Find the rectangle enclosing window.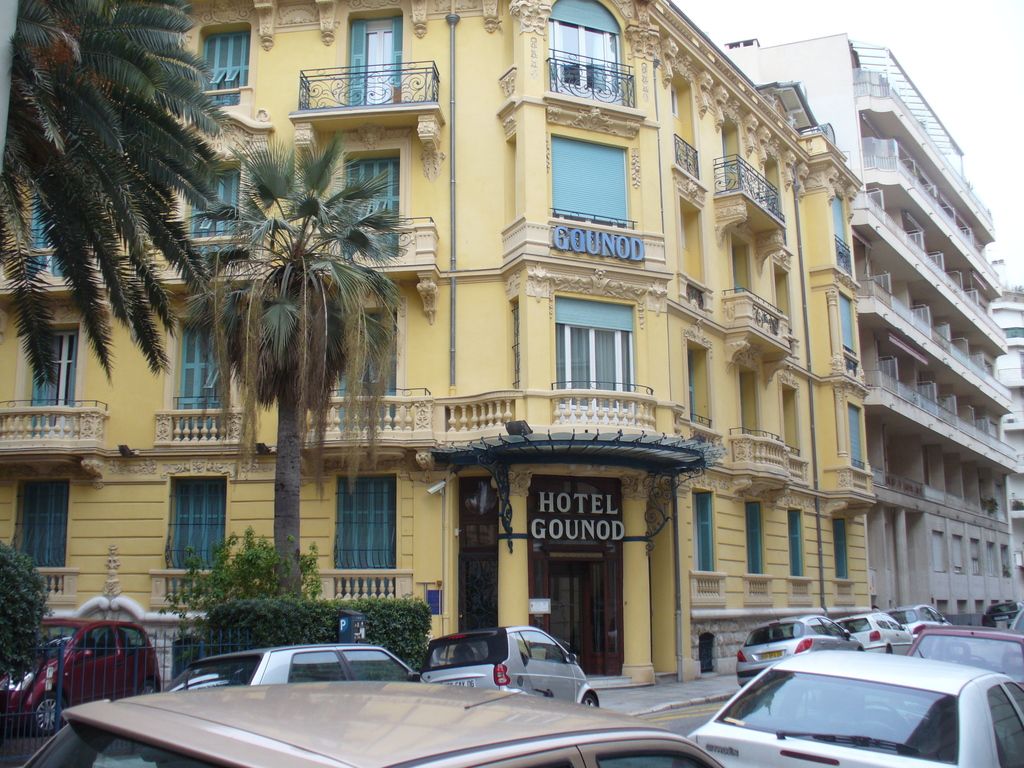
289/646/354/686.
